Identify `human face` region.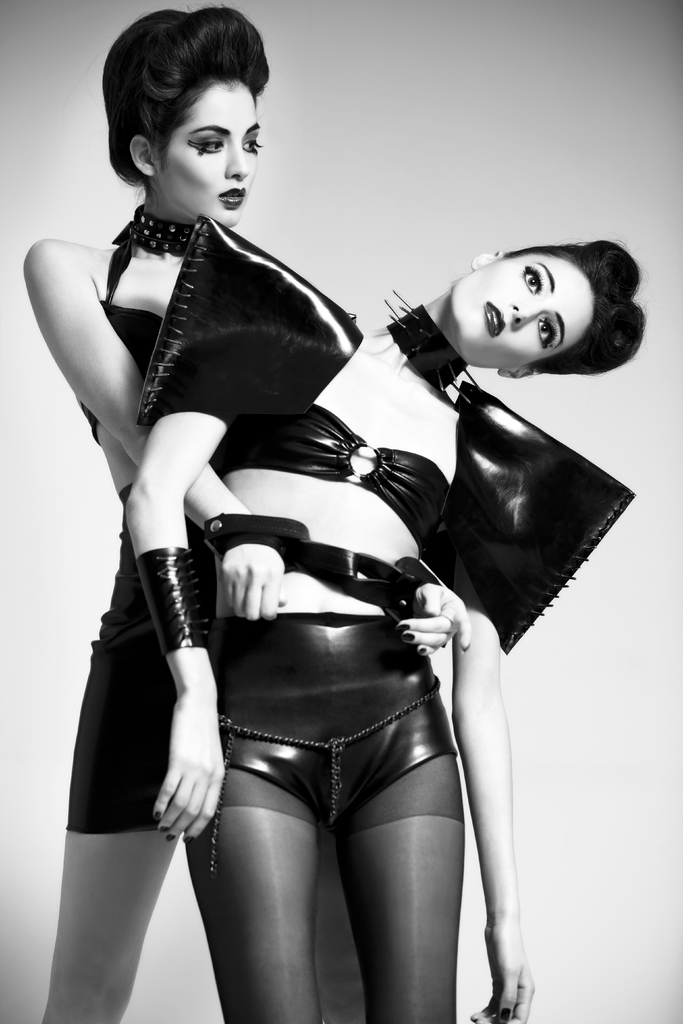
Region: box=[448, 252, 595, 372].
